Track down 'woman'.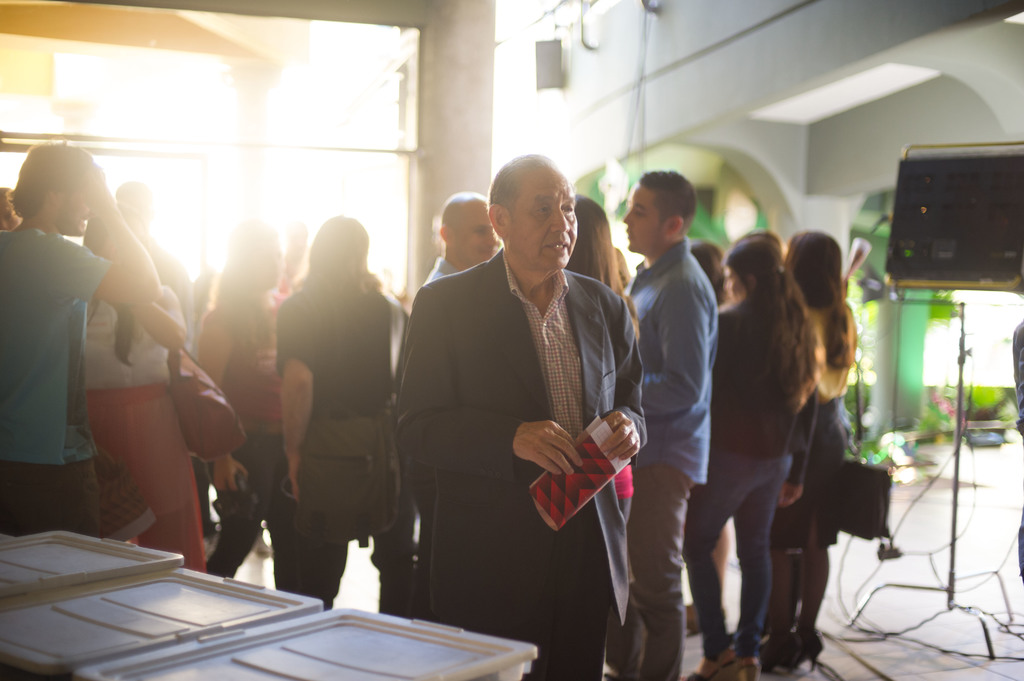
Tracked to <region>762, 221, 865, 679</region>.
